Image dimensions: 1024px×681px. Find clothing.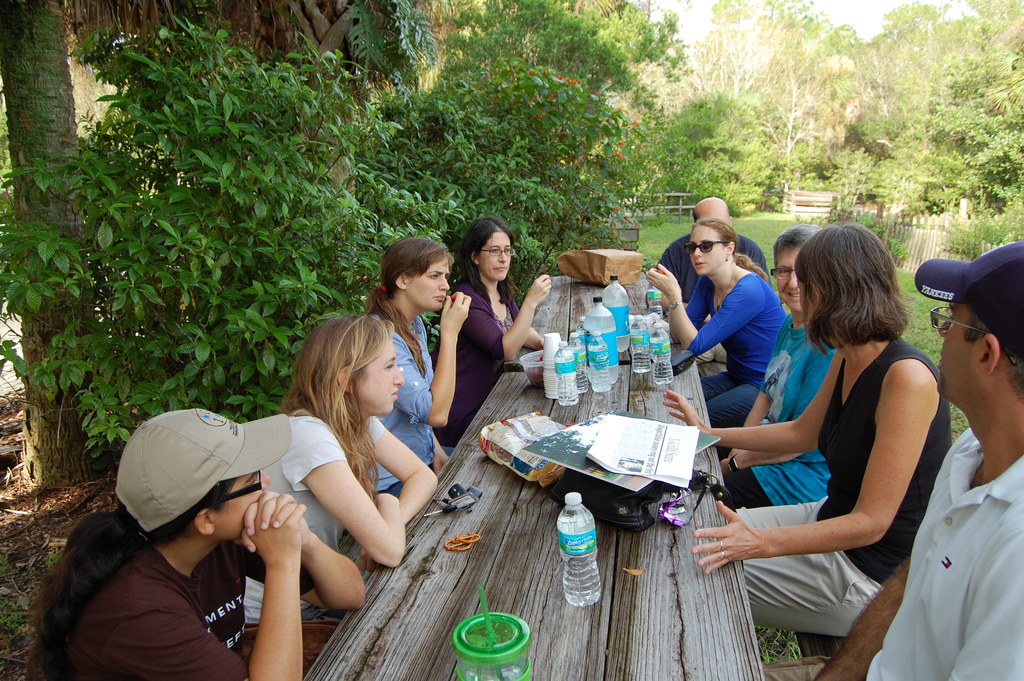
pyautogui.locateOnScreen(33, 536, 312, 680).
